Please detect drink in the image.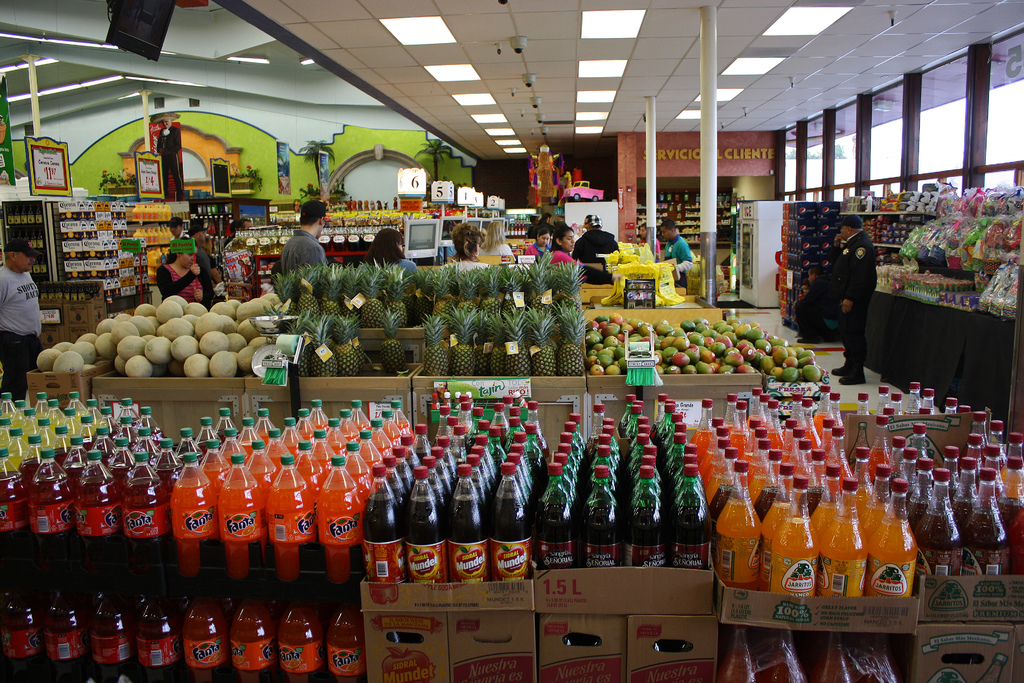
x1=358, y1=430, x2=381, y2=467.
